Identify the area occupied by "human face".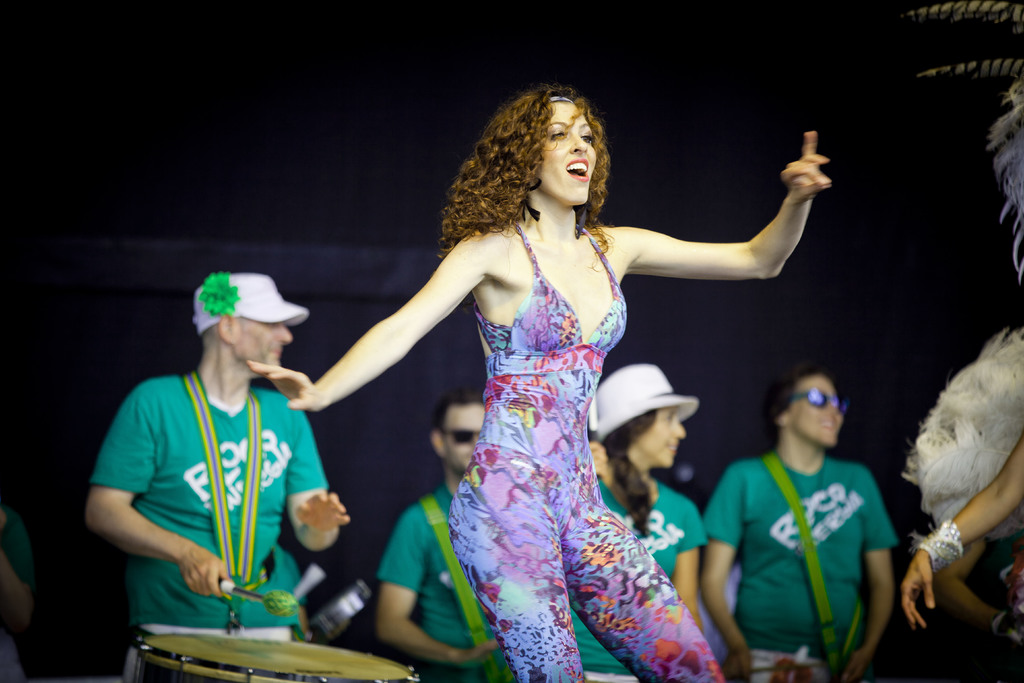
Area: {"x1": 635, "y1": 407, "x2": 686, "y2": 467}.
